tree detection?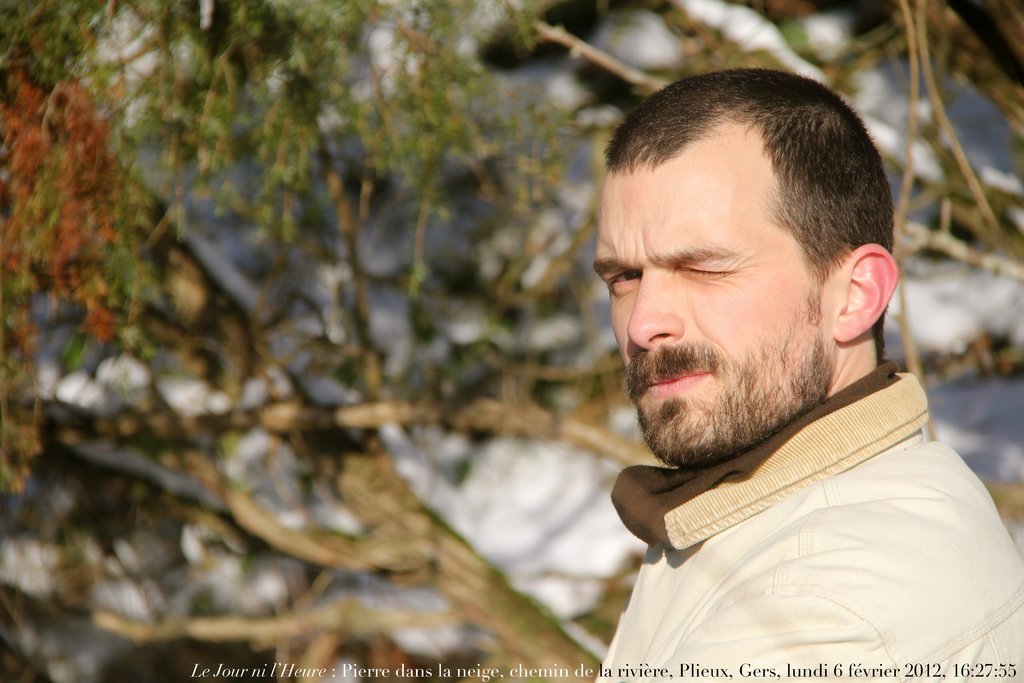
l=40, t=0, r=979, b=616
